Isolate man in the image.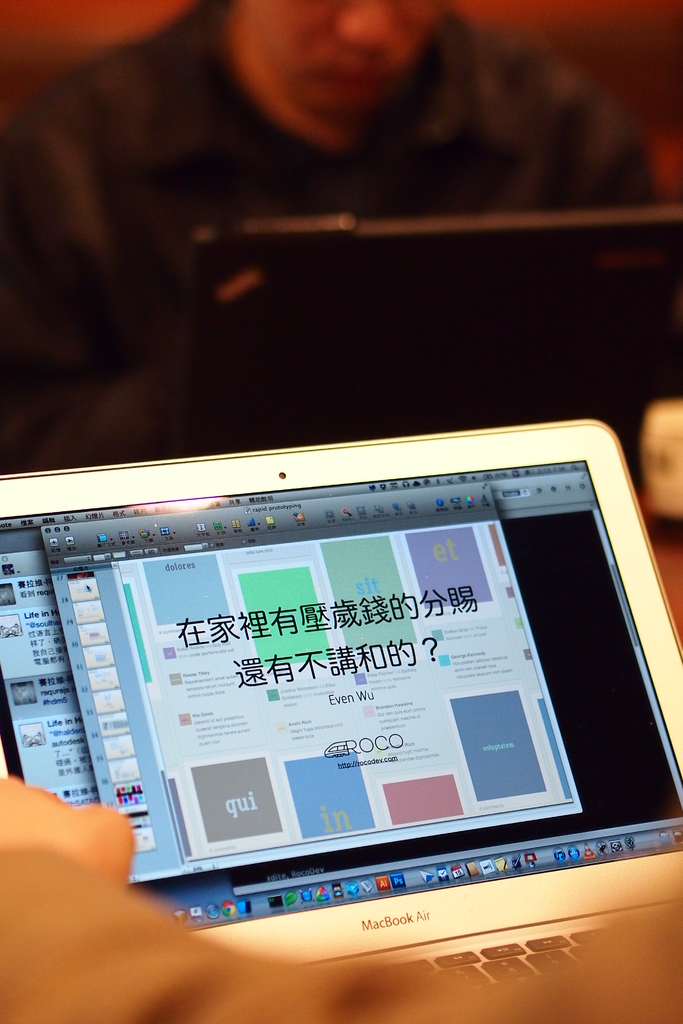
Isolated region: 0 0 682 434.
